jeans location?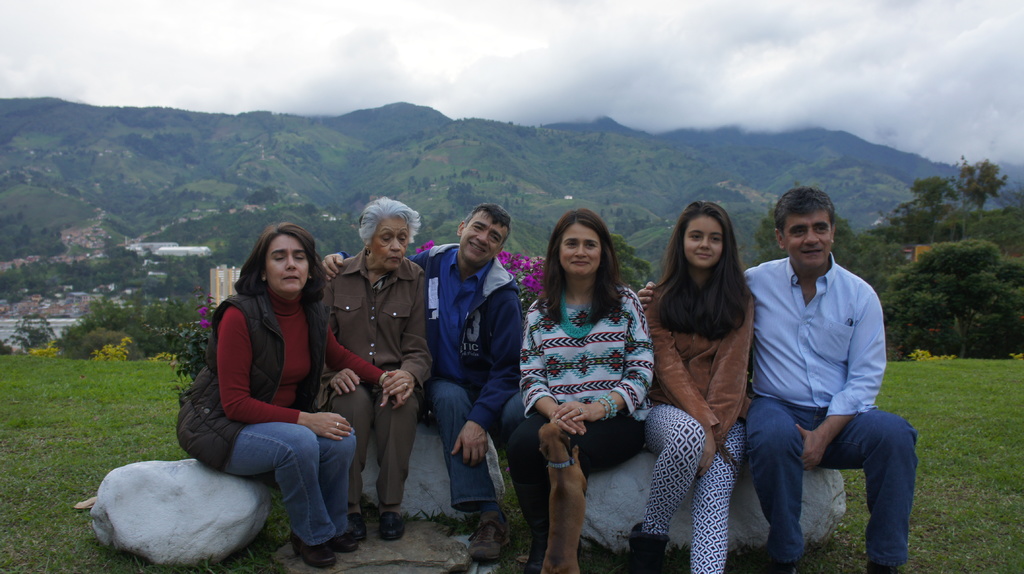
(229, 419, 364, 545)
